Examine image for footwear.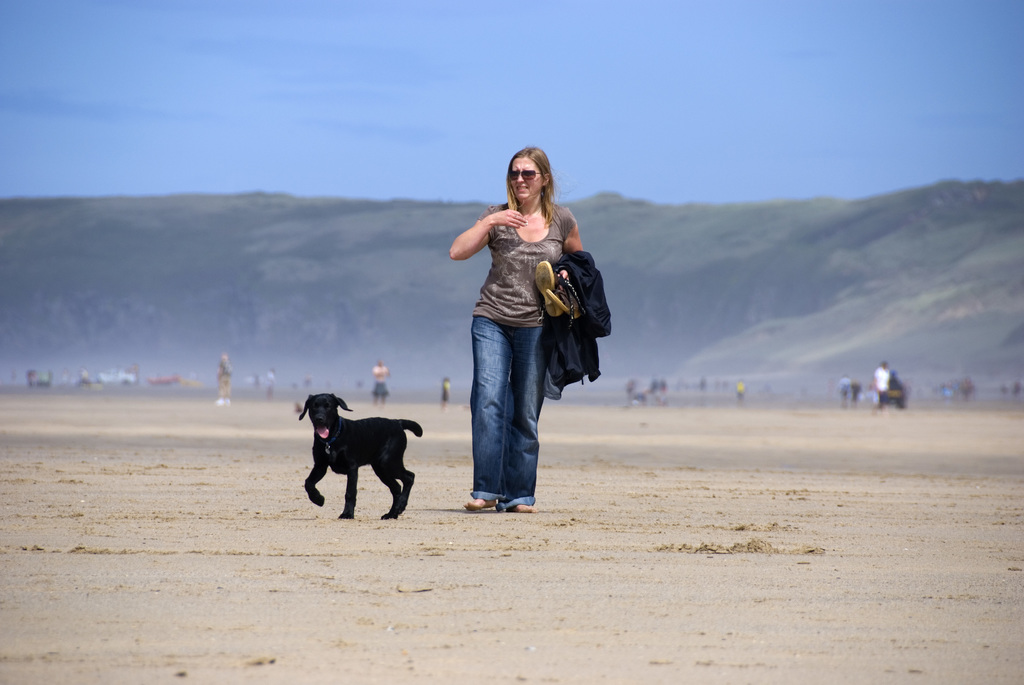
Examination result: region(536, 258, 557, 320).
